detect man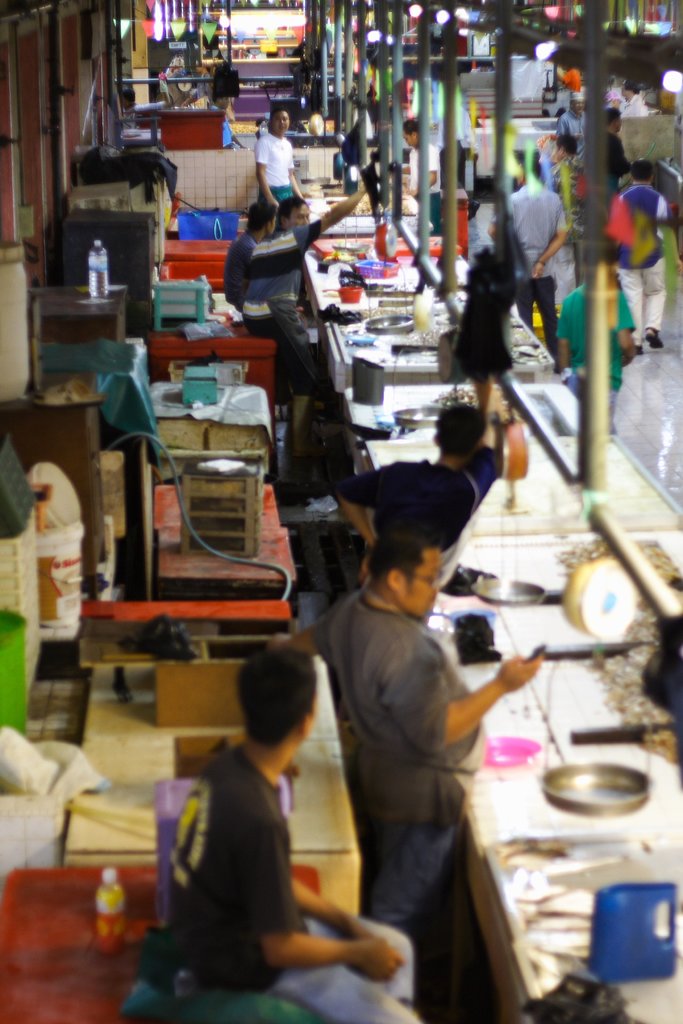
Rect(497, 154, 567, 359)
